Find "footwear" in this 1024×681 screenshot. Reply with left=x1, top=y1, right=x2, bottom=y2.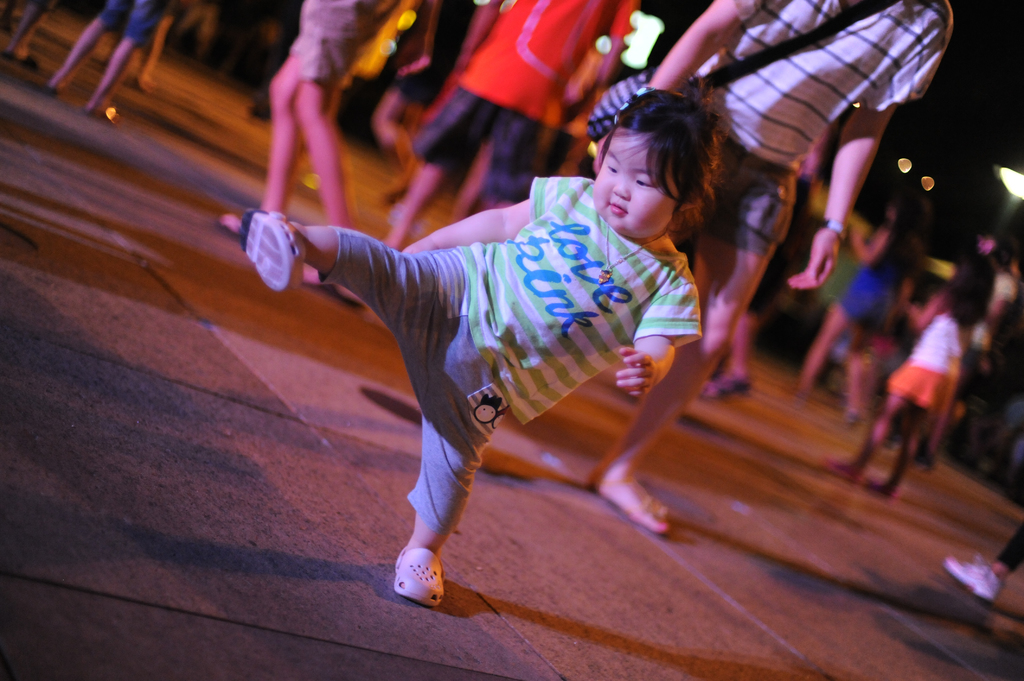
left=33, top=72, right=60, bottom=94.
